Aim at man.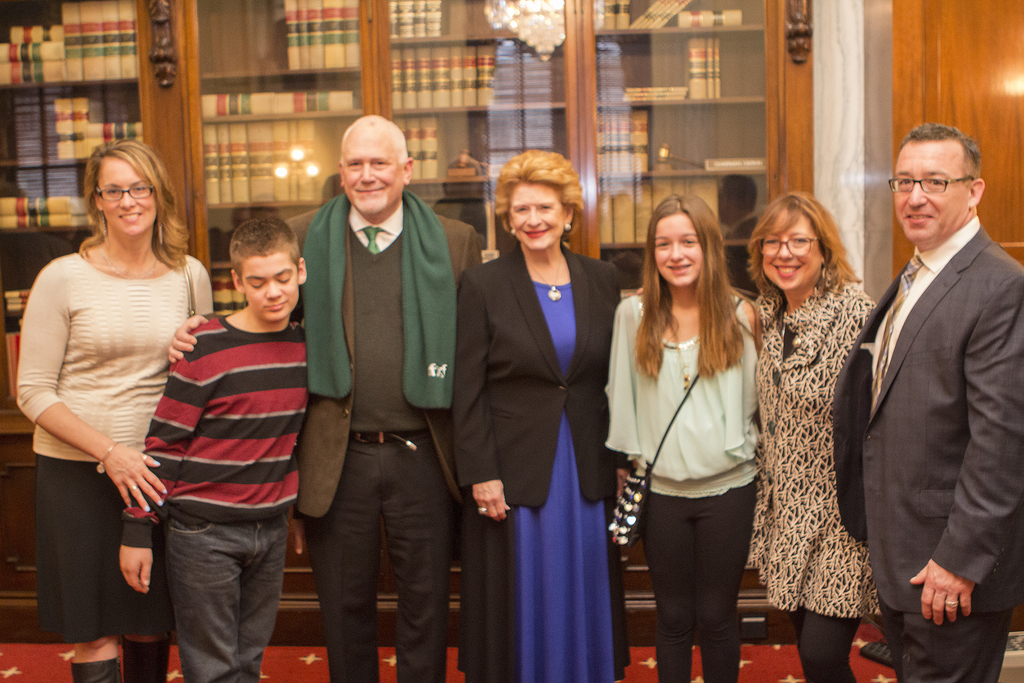
Aimed at crop(824, 128, 1016, 682).
